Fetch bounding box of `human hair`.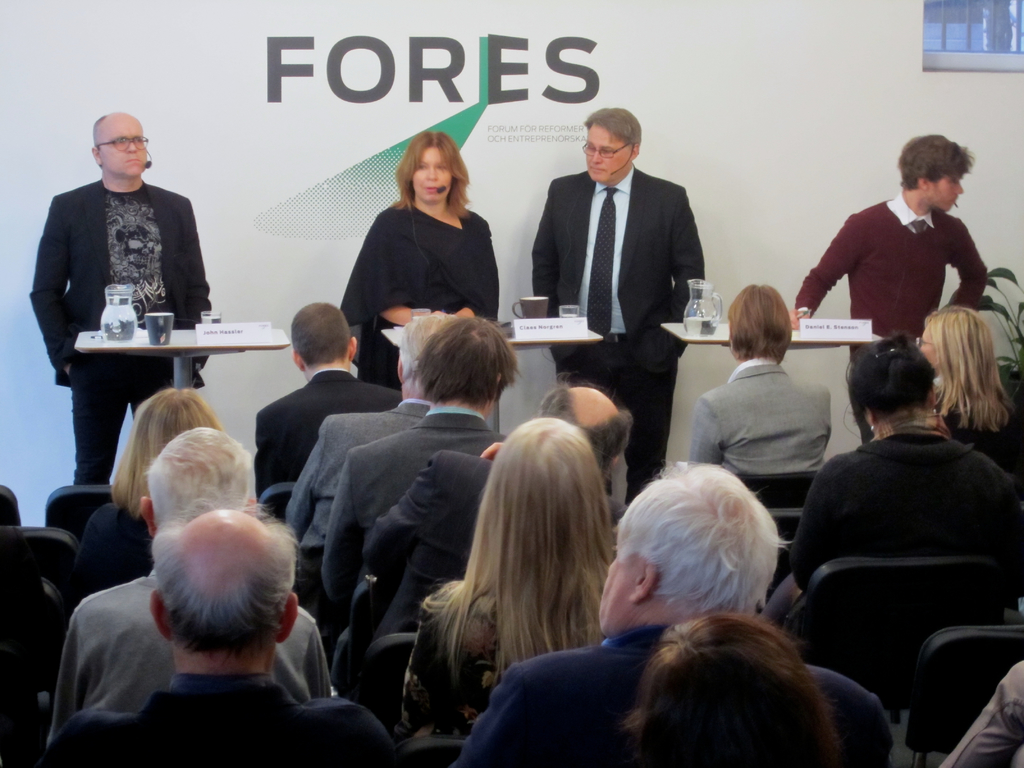
Bbox: bbox=(840, 325, 943, 436).
